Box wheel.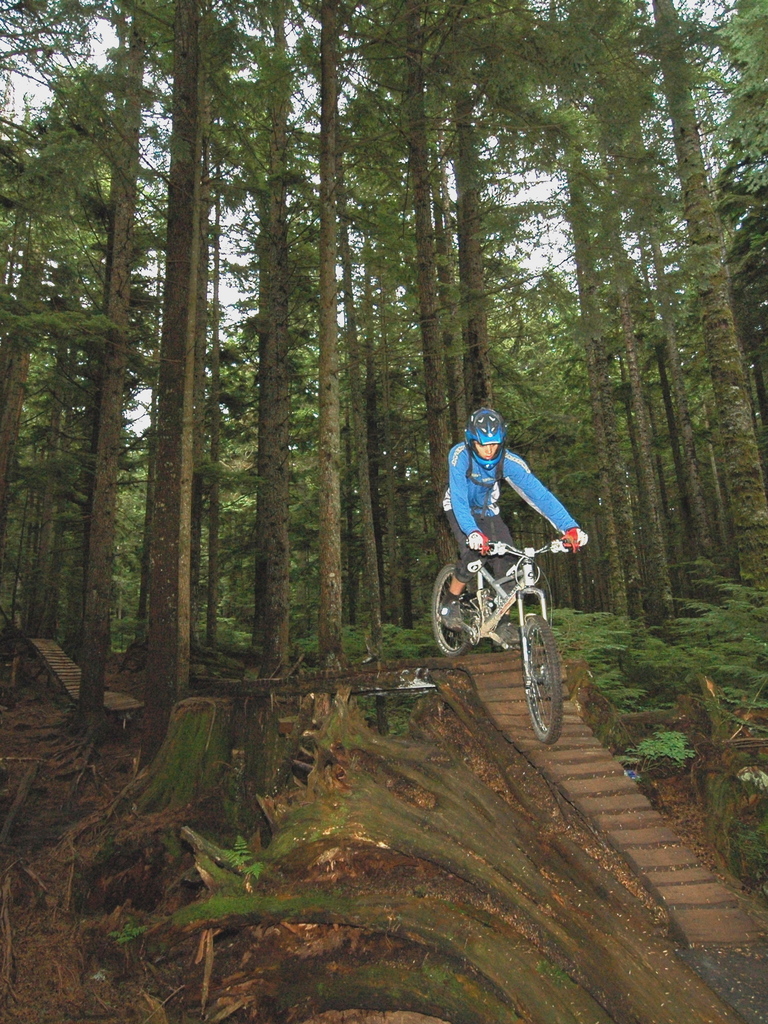
{"left": 522, "top": 614, "right": 580, "bottom": 737}.
